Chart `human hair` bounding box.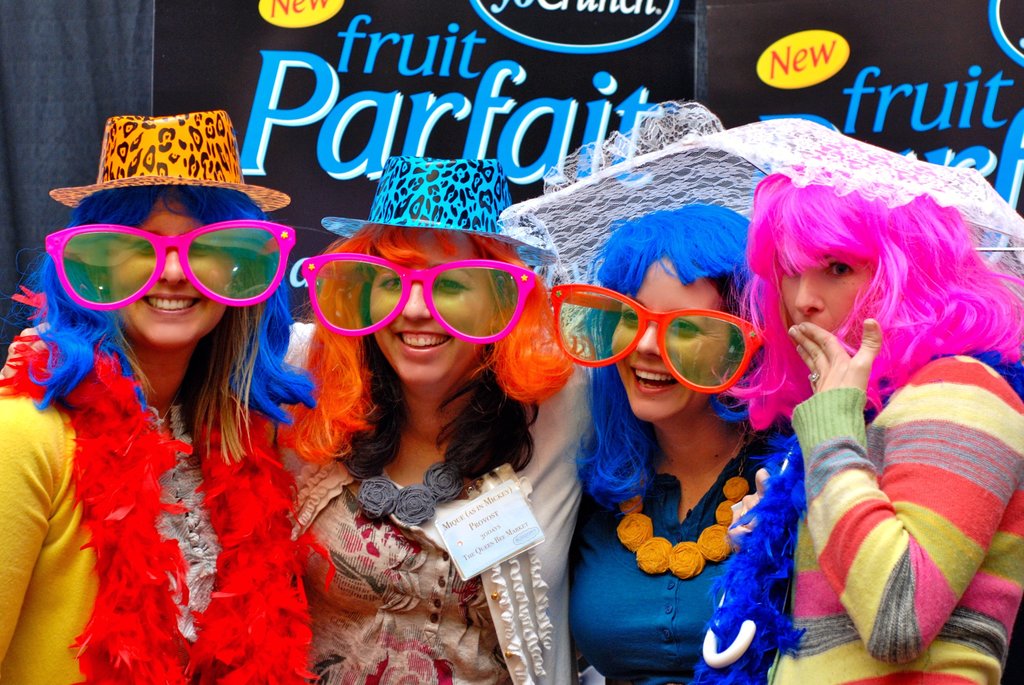
Charted: detection(737, 125, 1005, 415).
